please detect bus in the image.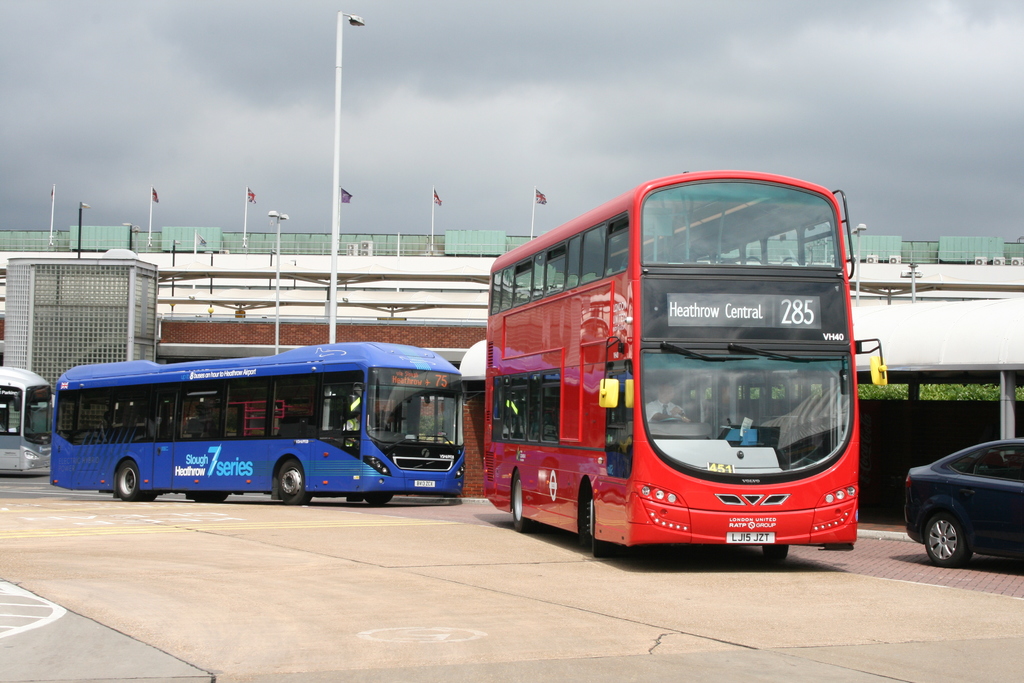
select_region(0, 363, 52, 479).
